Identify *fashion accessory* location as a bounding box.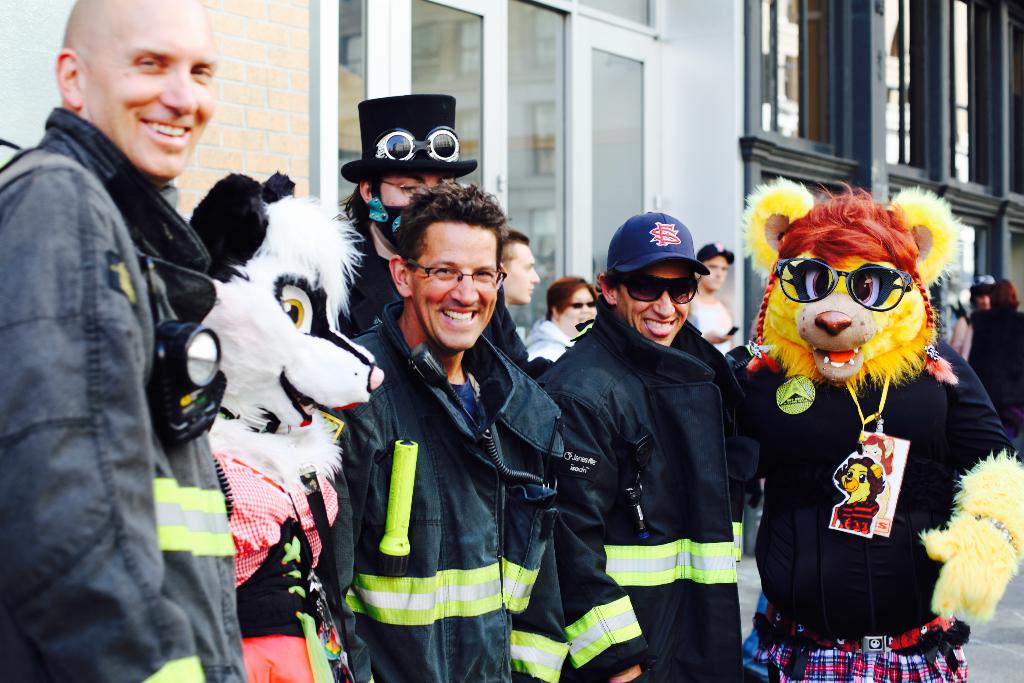
BBox(566, 299, 595, 309).
